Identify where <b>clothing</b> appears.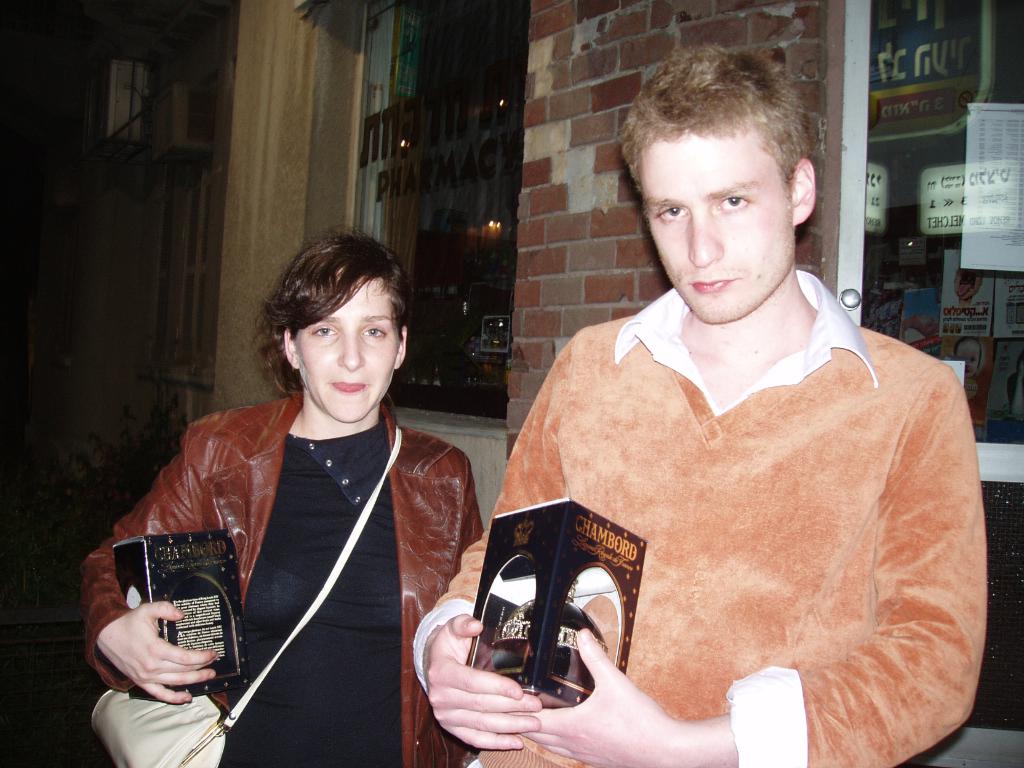
Appears at box(415, 271, 989, 767).
